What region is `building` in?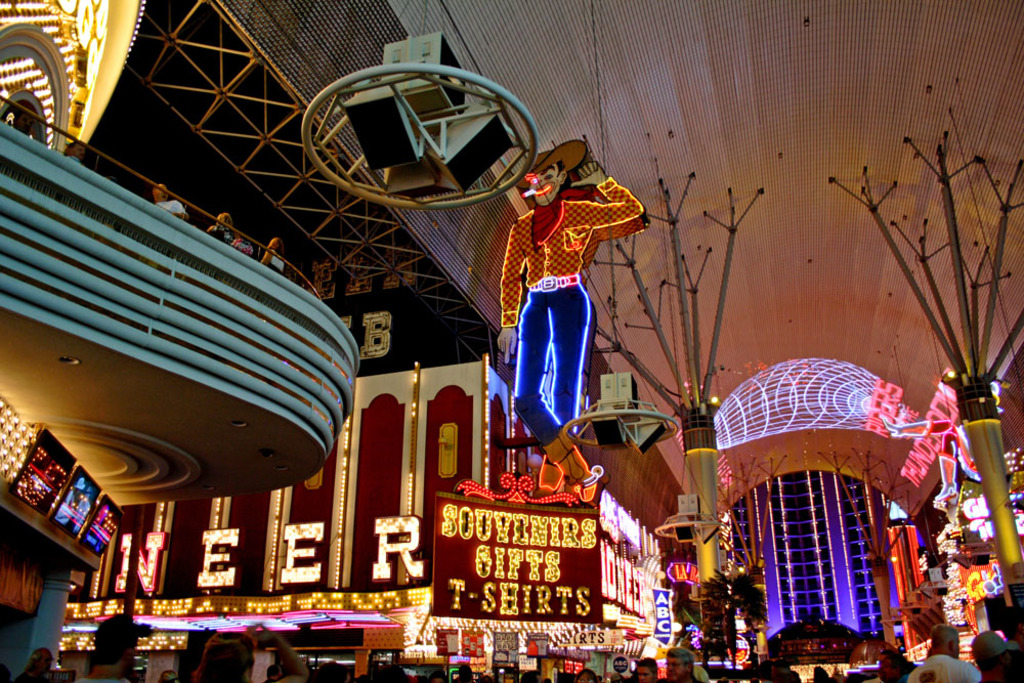
<box>0,0,1023,682</box>.
